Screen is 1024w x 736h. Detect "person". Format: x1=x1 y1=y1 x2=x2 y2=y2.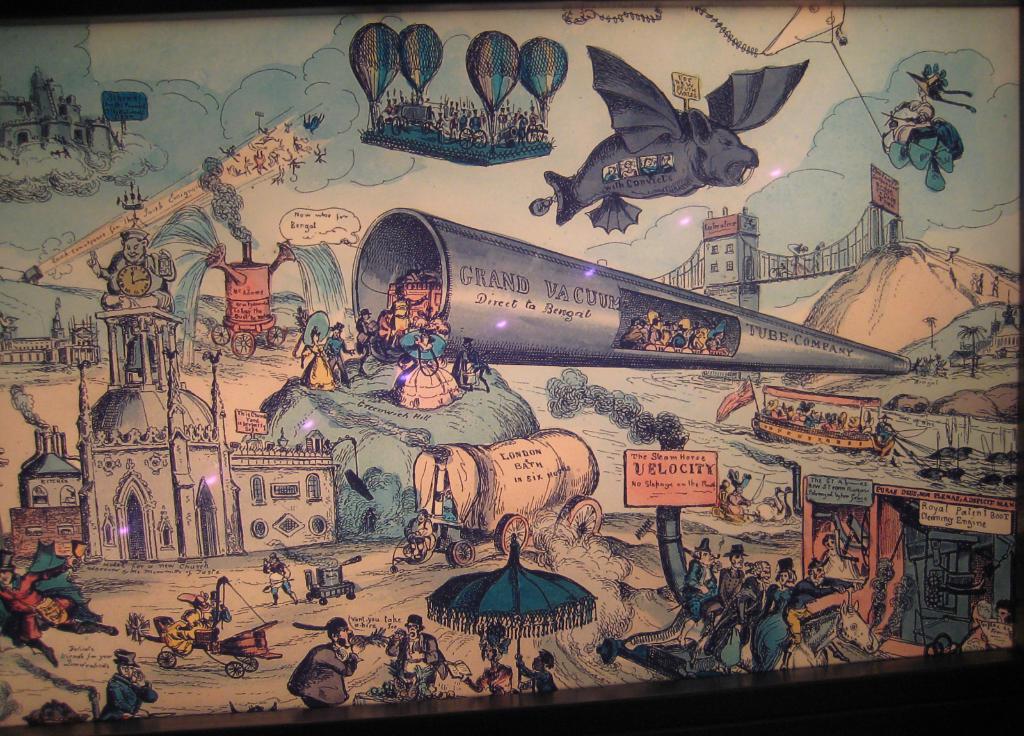
x1=517 y1=646 x2=557 y2=693.
